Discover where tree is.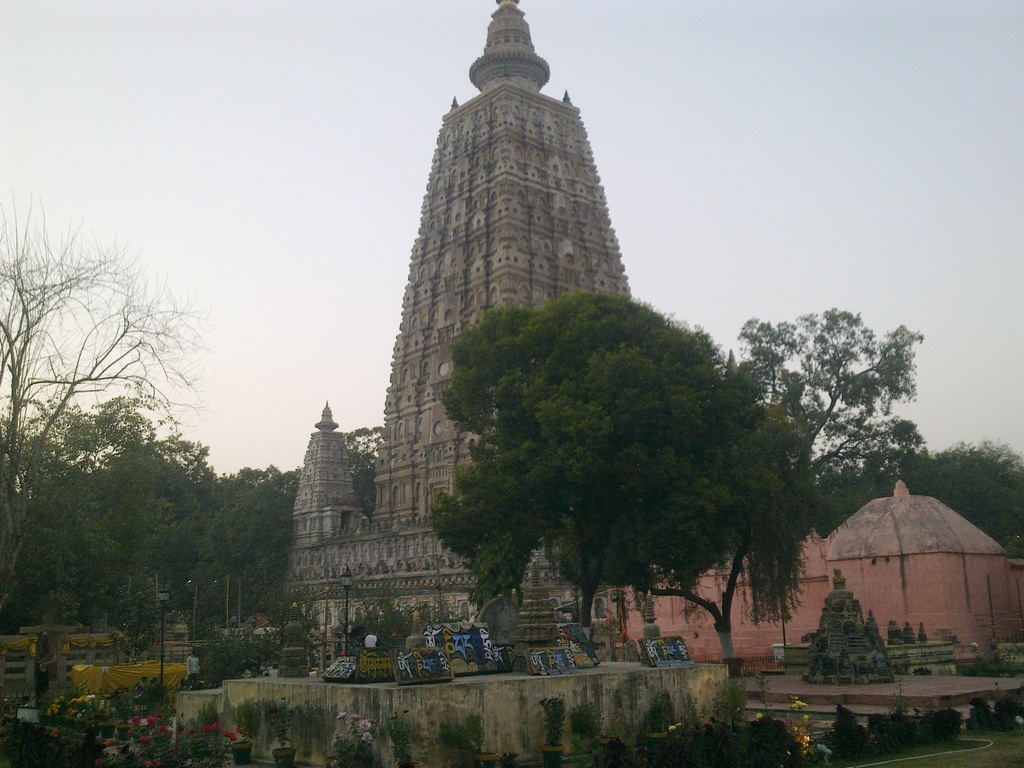
Discovered at box(179, 506, 239, 611).
